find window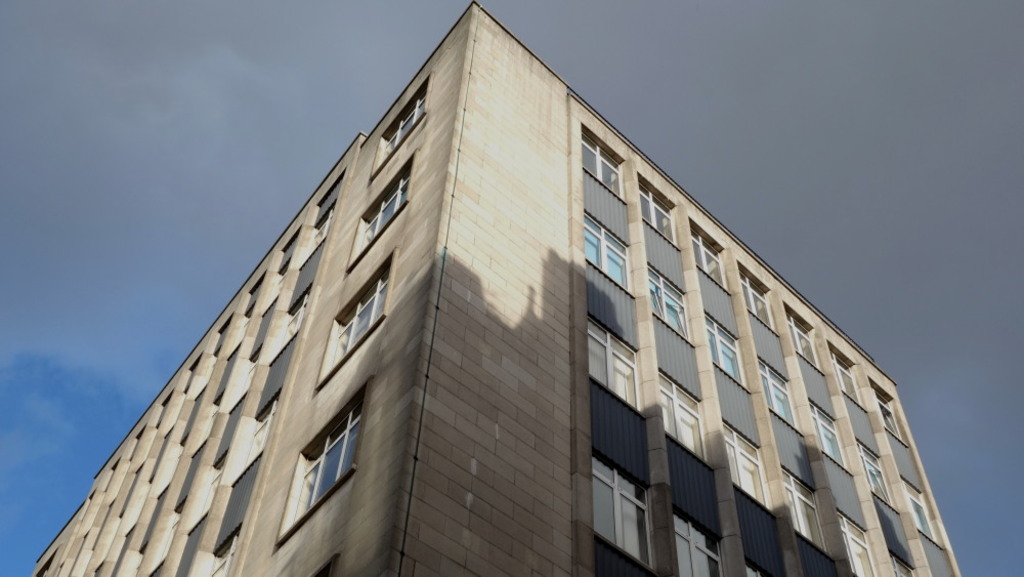
[909,479,937,536]
